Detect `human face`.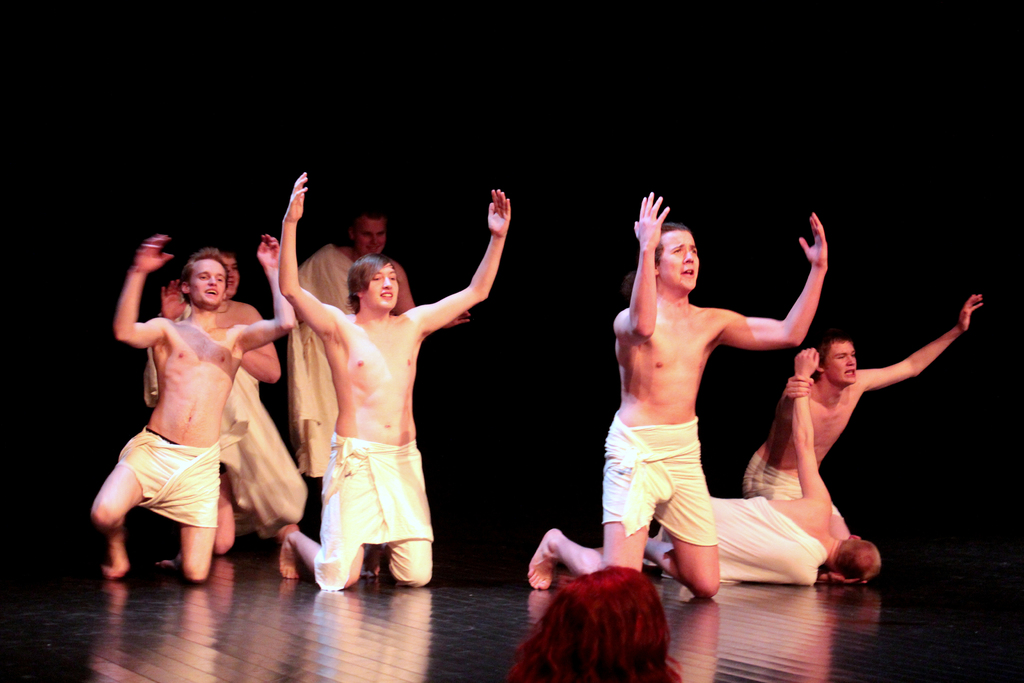
Detected at x1=826 y1=342 x2=859 y2=385.
